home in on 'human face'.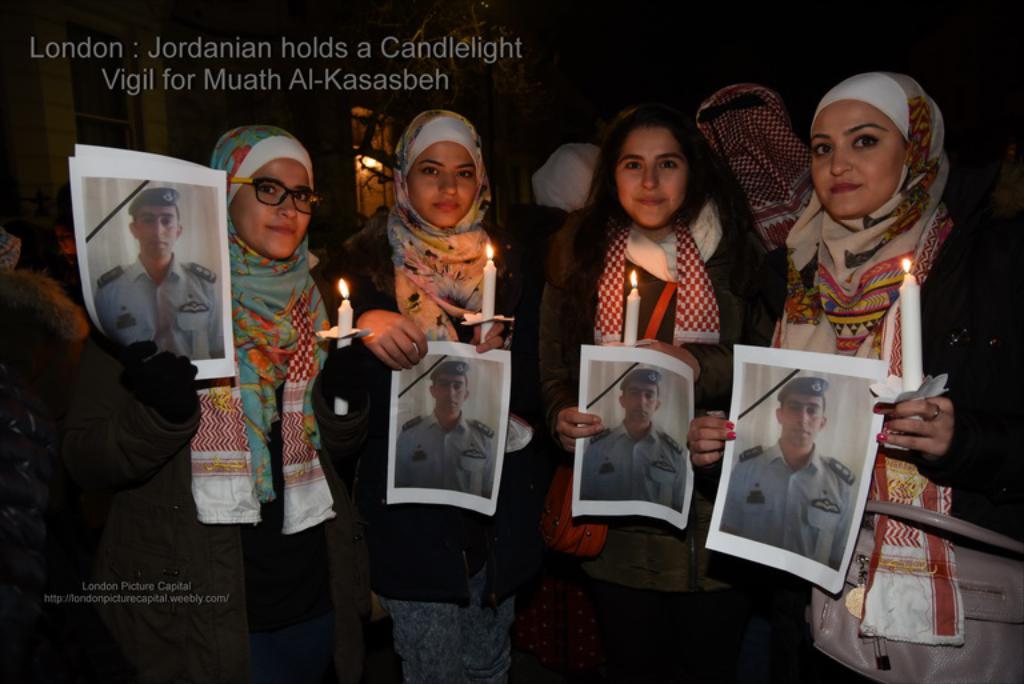
Homed in at (412,141,477,228).
